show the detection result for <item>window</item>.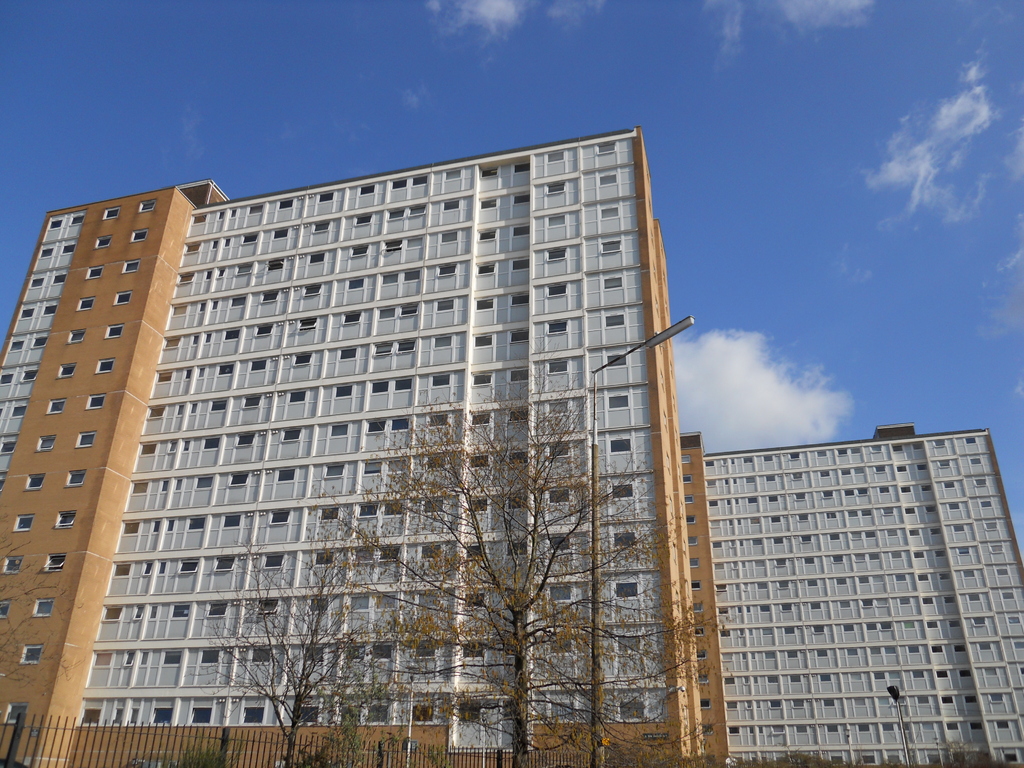
x1=507 y1=408 x2=529 y2=424.
